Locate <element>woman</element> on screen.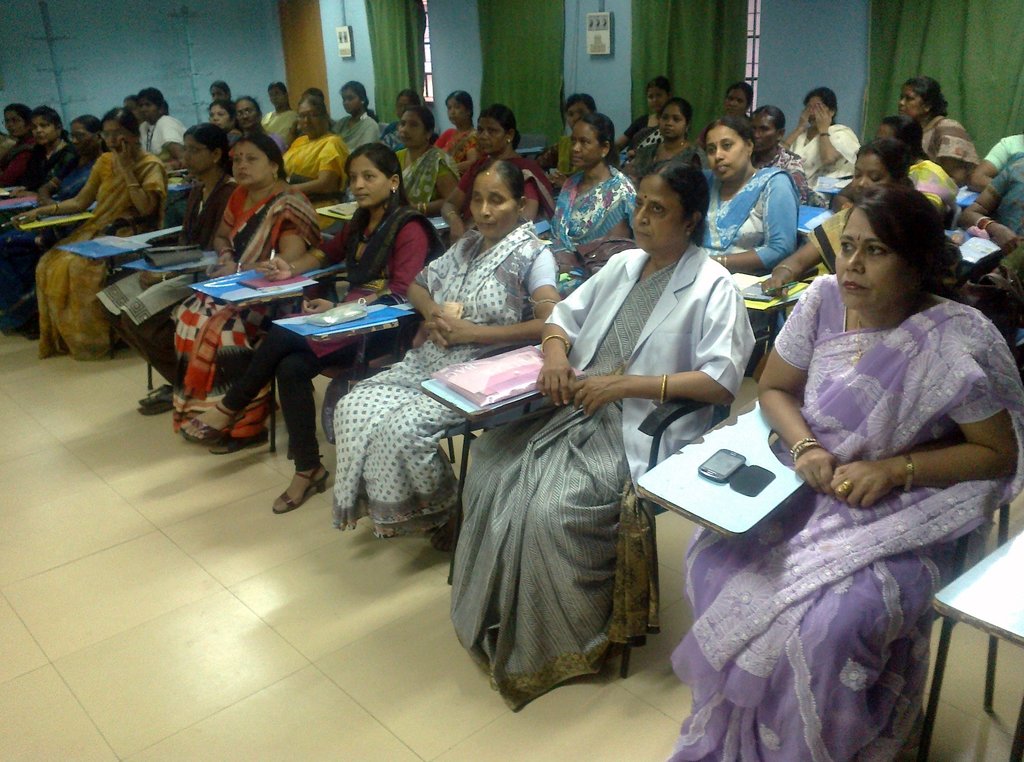
On screen at x1=259 y1=76 x2=302 y2=144.
